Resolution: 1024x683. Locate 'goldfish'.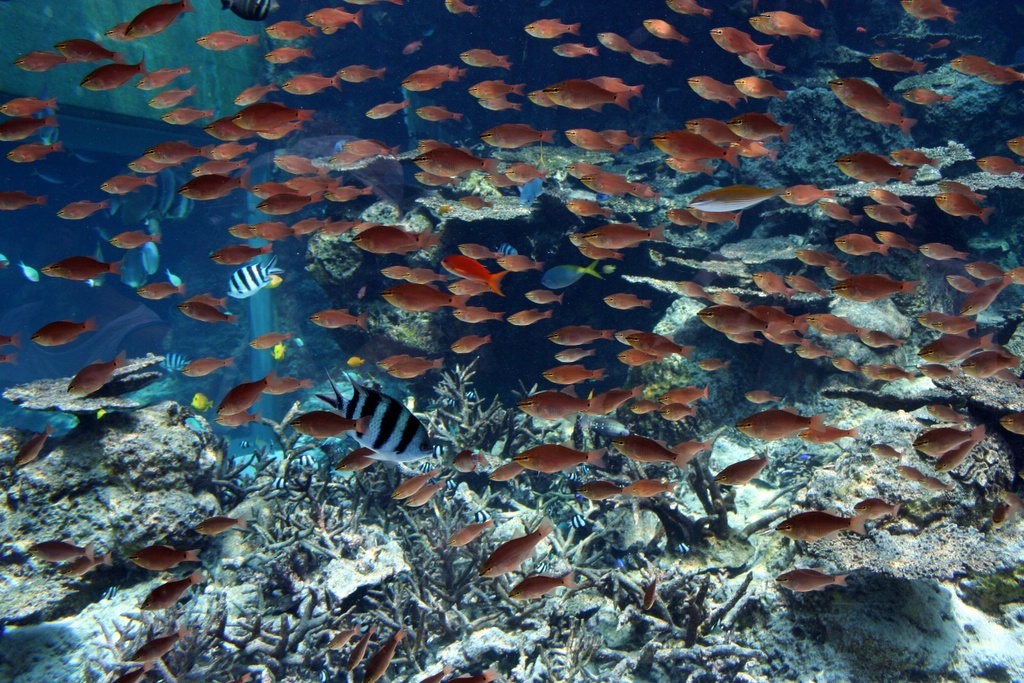
614, 325, 637, 344.
